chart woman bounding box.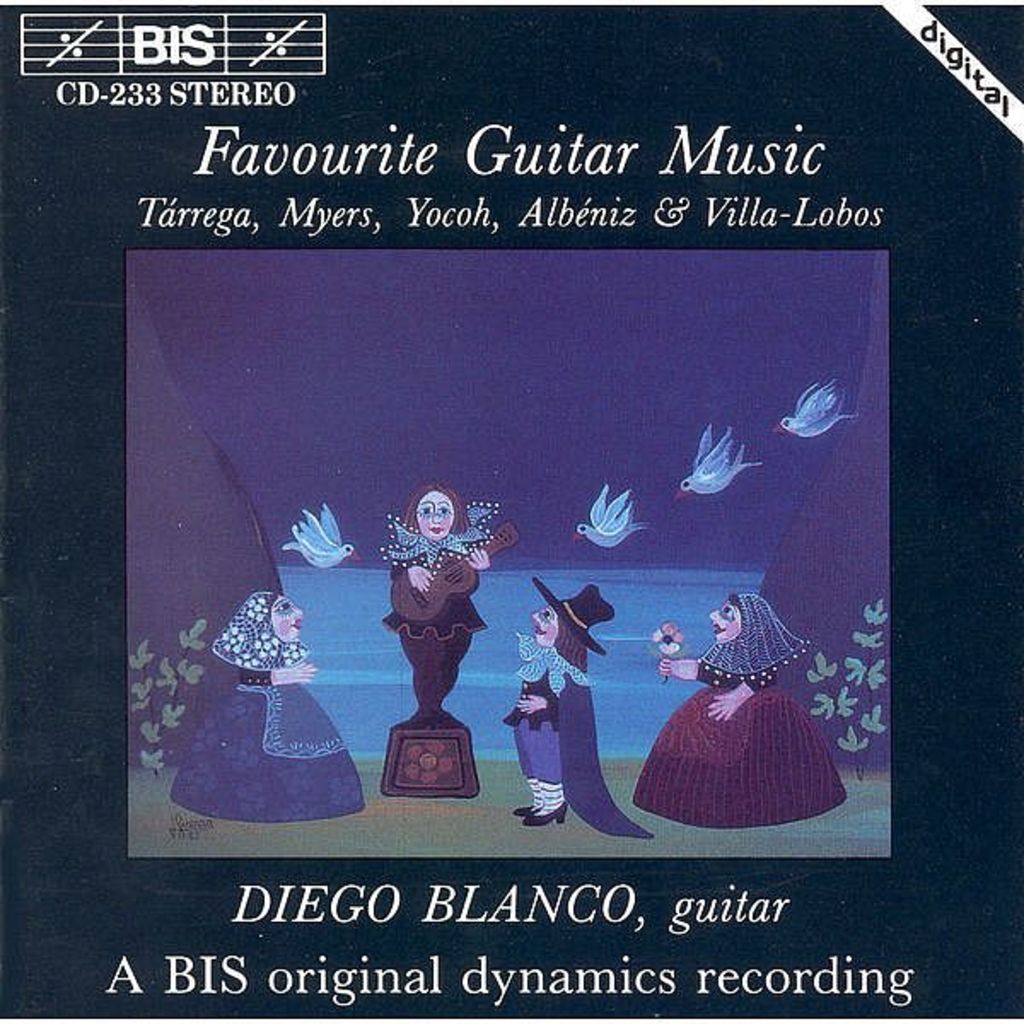
Charted: {"left": 495, "top": 570, "right": 654, "bottom": 840}.
